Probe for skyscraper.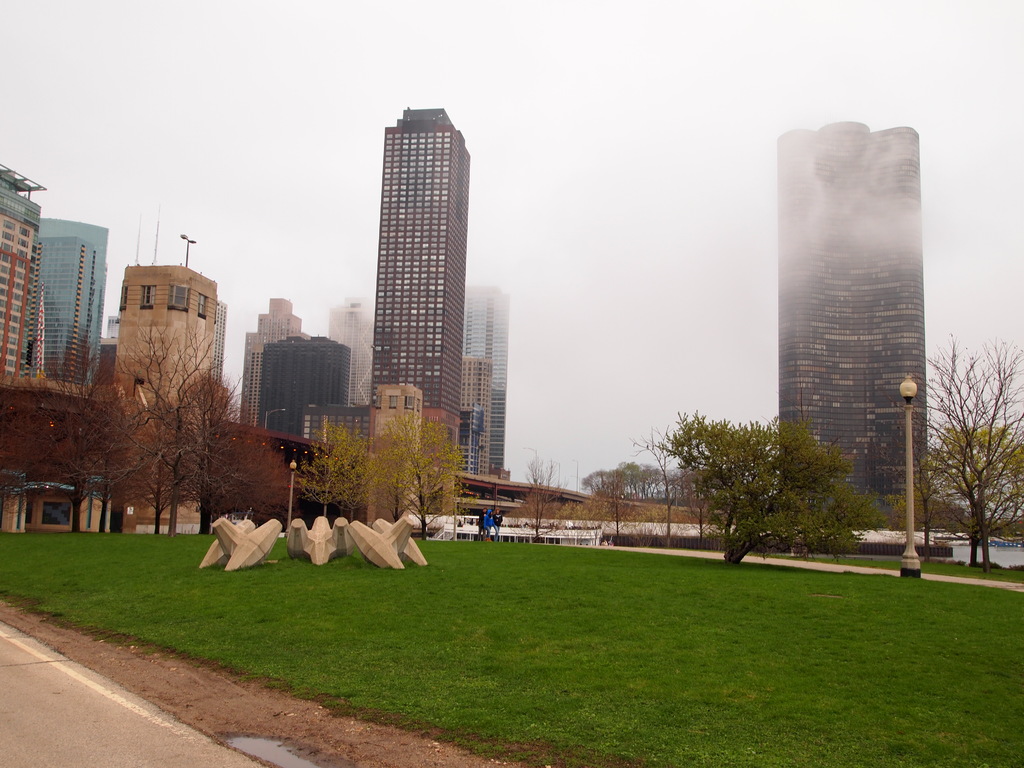
Probe result: detection(772, 113, 933, 513).
